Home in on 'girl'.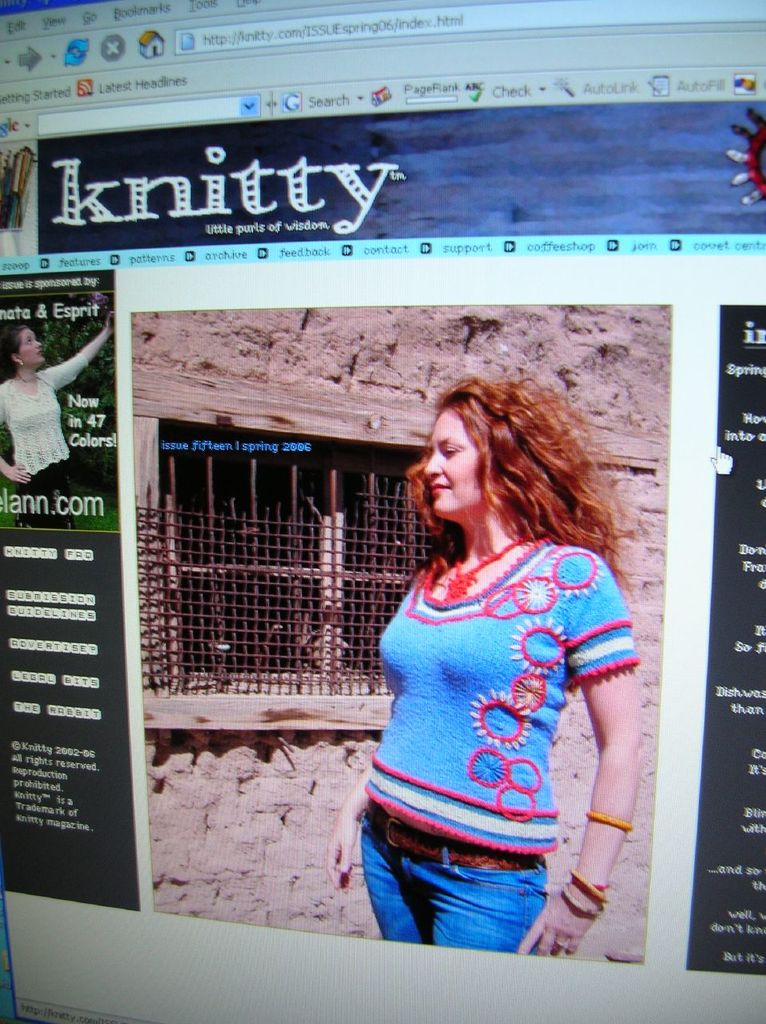
Homed in at [0, 313, 114, 498].
